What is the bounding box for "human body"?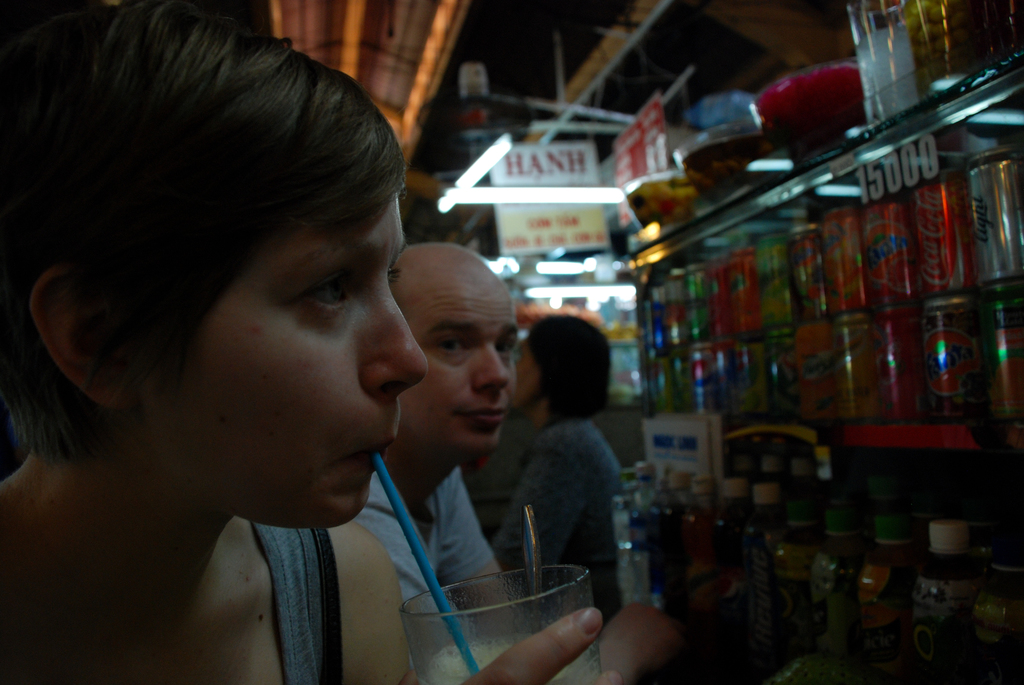
0/454/623/684.
